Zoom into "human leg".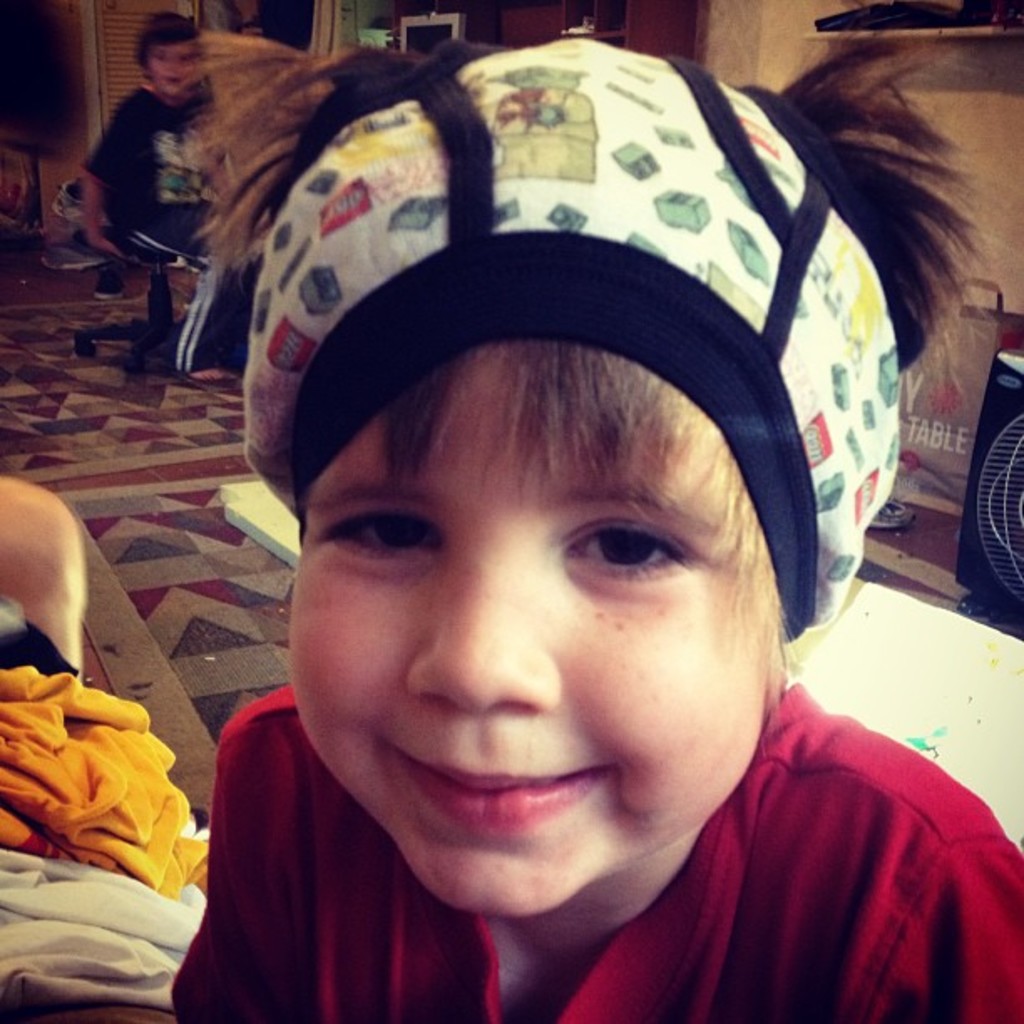
Zoom target: 132, 211, 258, 385.
